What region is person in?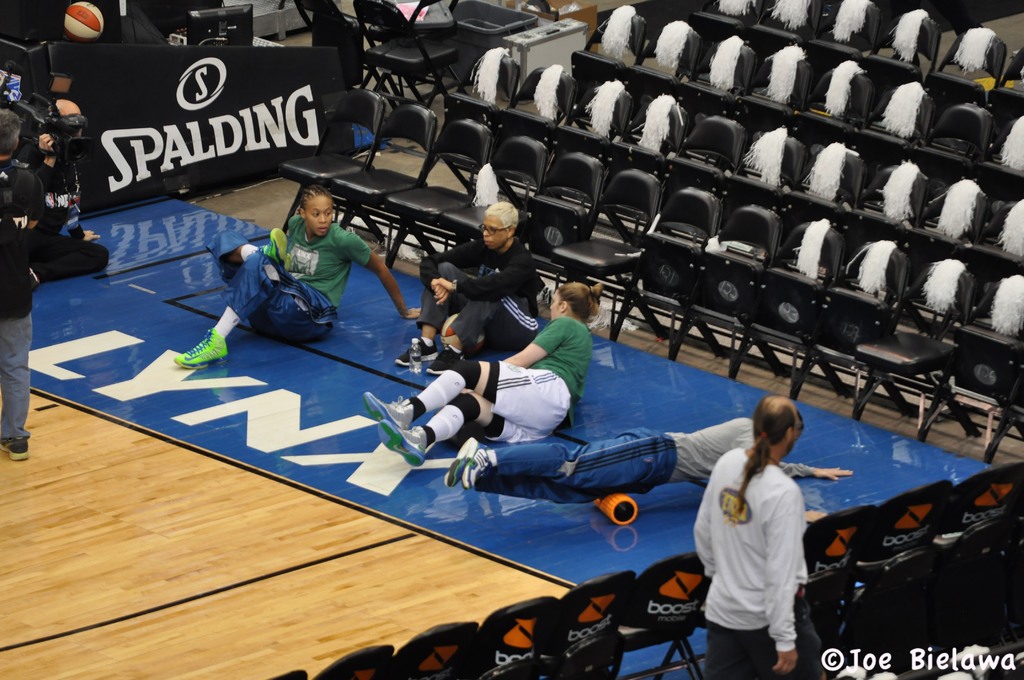
bbox=[394, 202, 547, 373].
